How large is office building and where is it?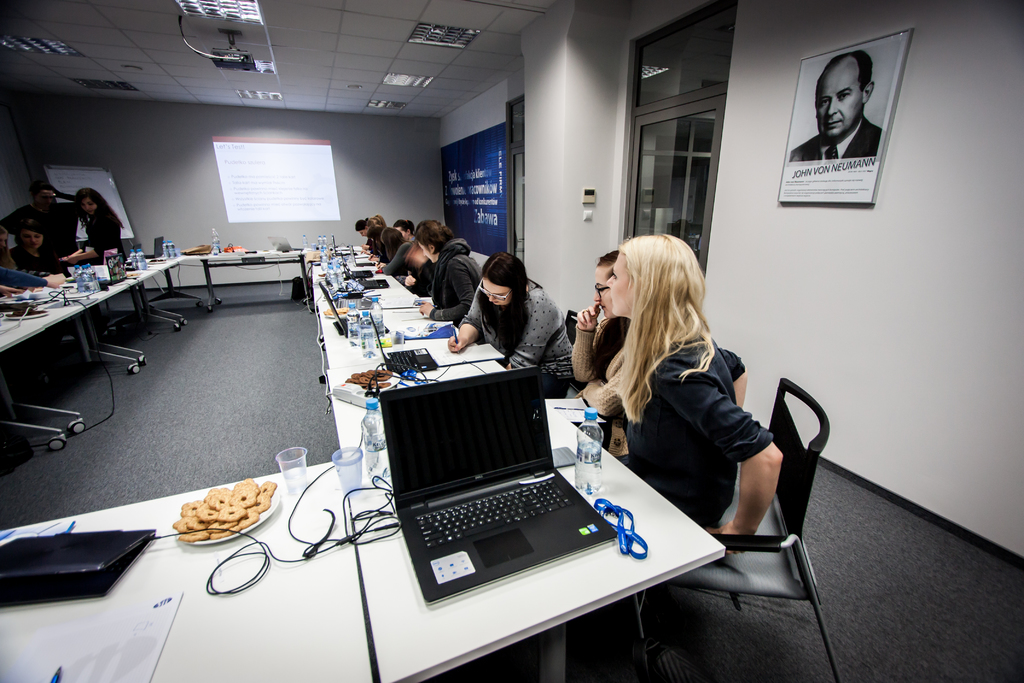
Bounding box: l=3, t=0, r=1023, b=682.
